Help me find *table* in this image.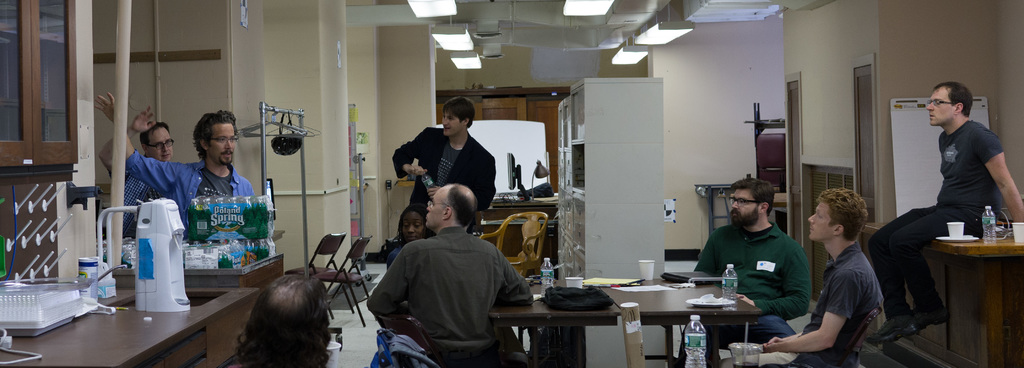
Found it: Rect(5, 255, 289, 367).
